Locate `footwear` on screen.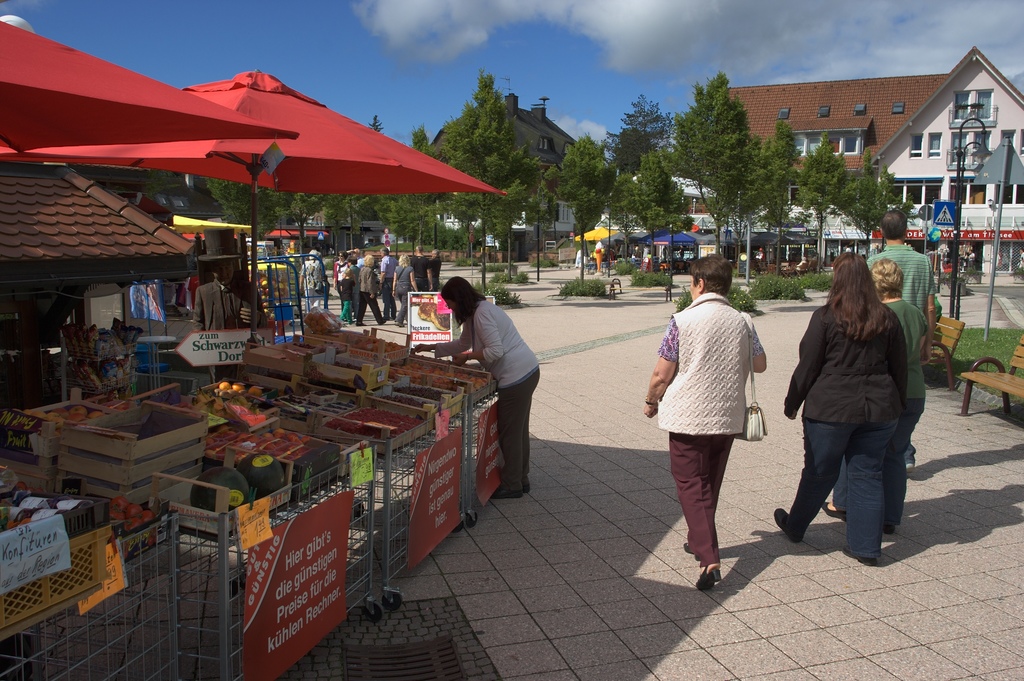
On screen at locate(906, 464, 916, 472).
